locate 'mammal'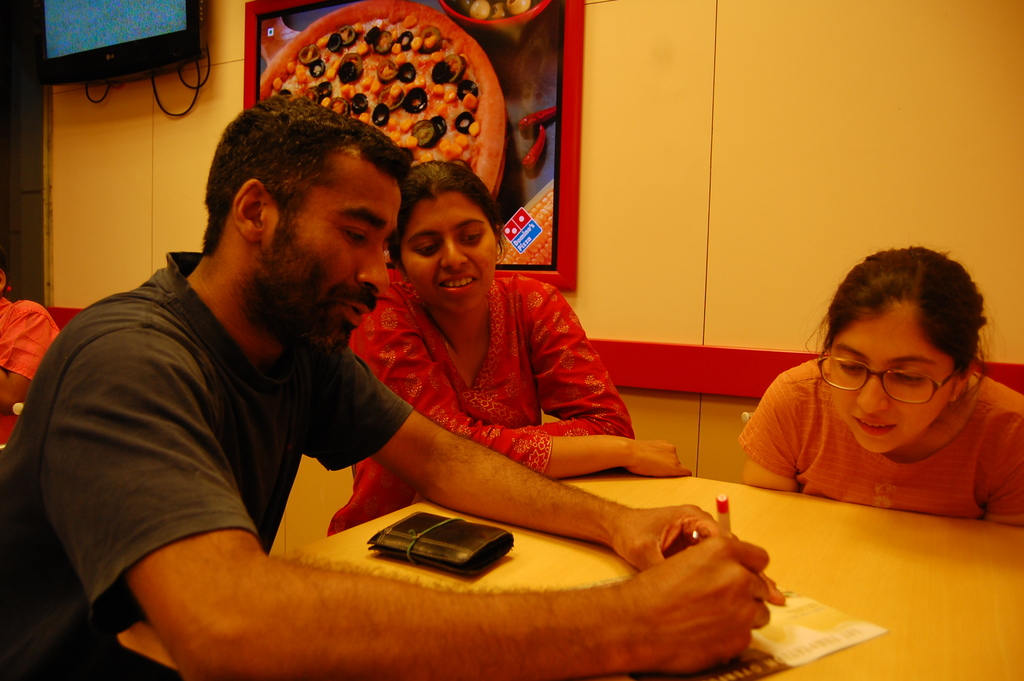
bbox(729, 238, 1023, 534)
